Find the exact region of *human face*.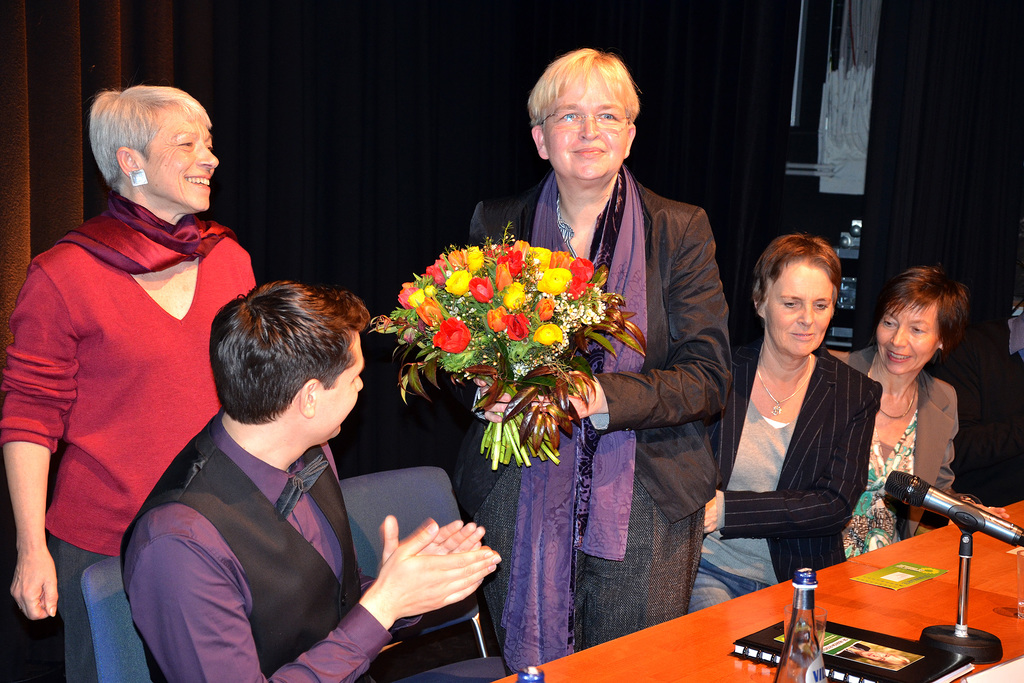
Exact region: <box>769,258,836,359</box>.
